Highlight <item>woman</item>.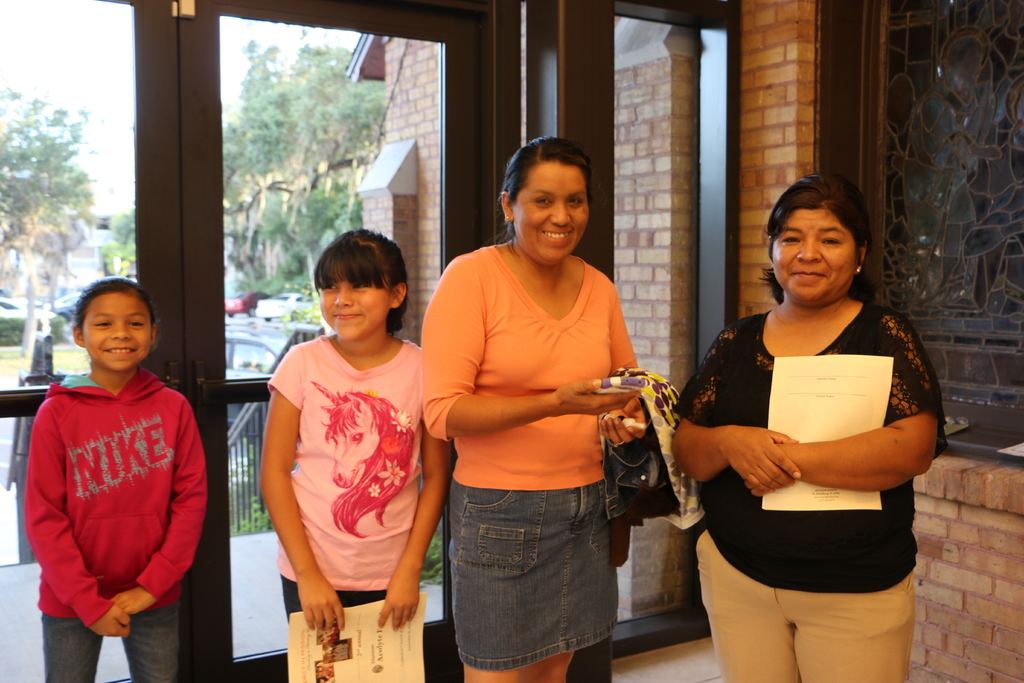
Highlighted region: [left=672, top=163, right=947, bottom=682].
